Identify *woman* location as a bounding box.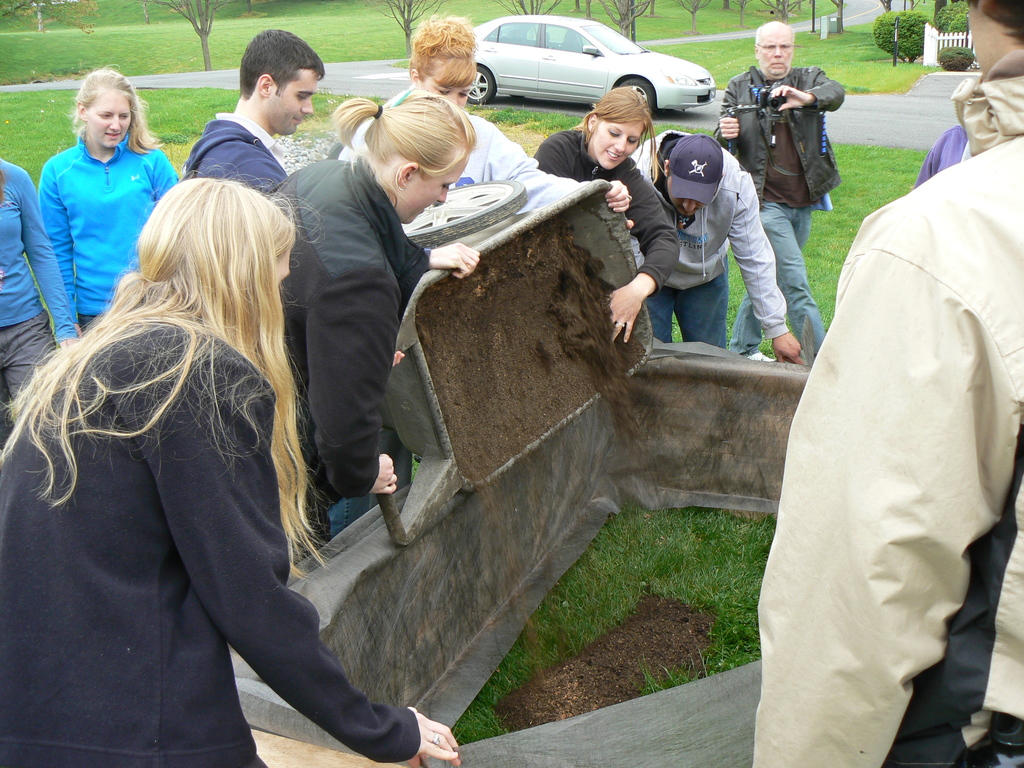
38 66 179 332.
